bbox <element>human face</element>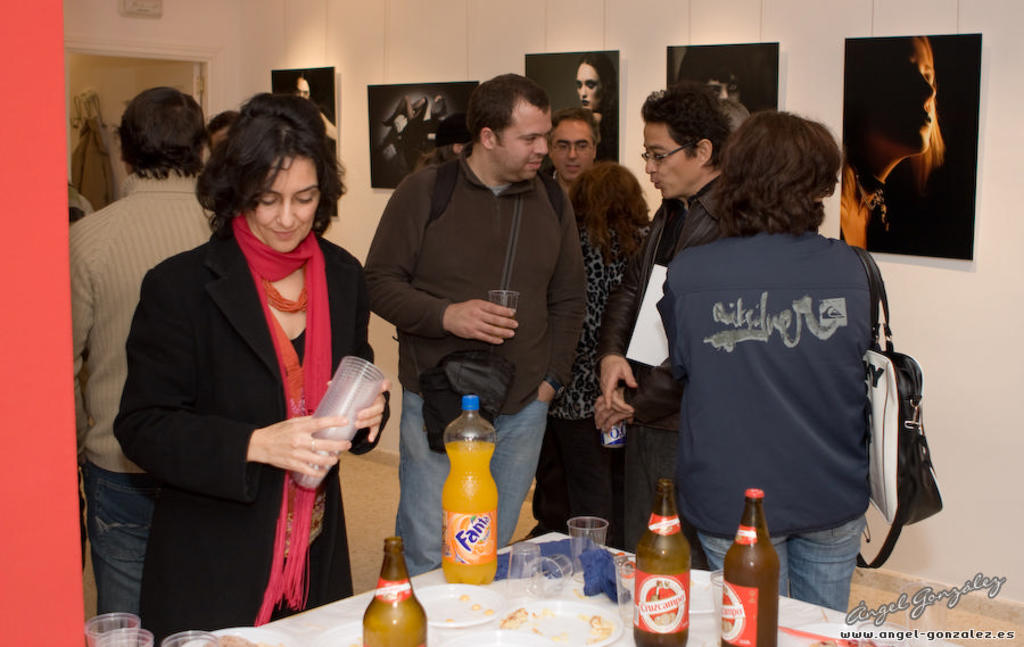
region(850, 31, 935, 167)
